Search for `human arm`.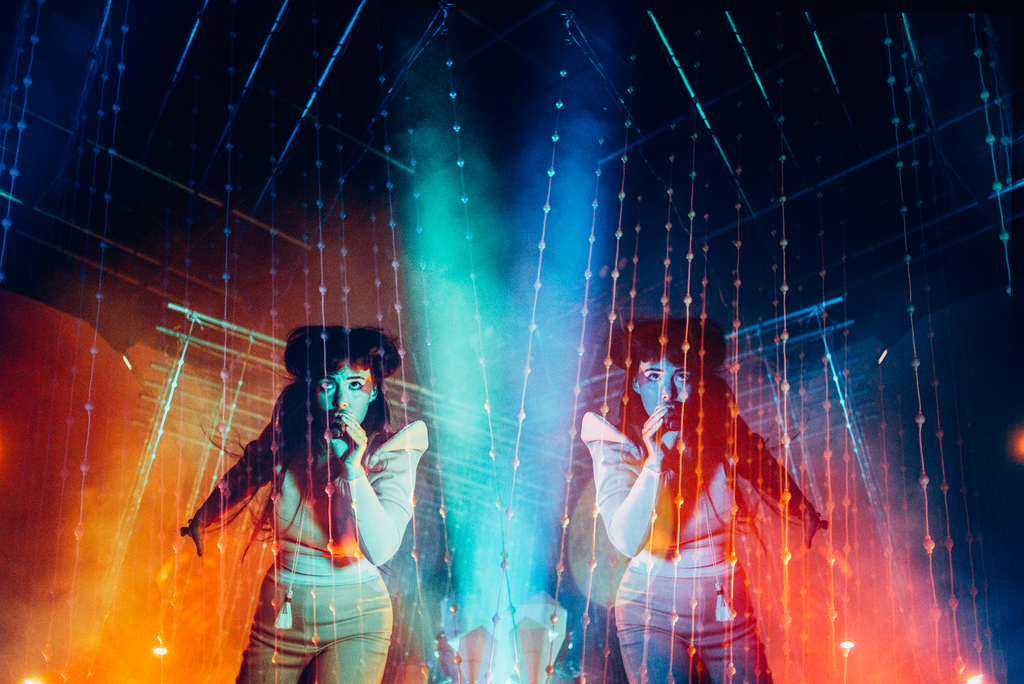
Found at region(182, 426, 275, 553).
